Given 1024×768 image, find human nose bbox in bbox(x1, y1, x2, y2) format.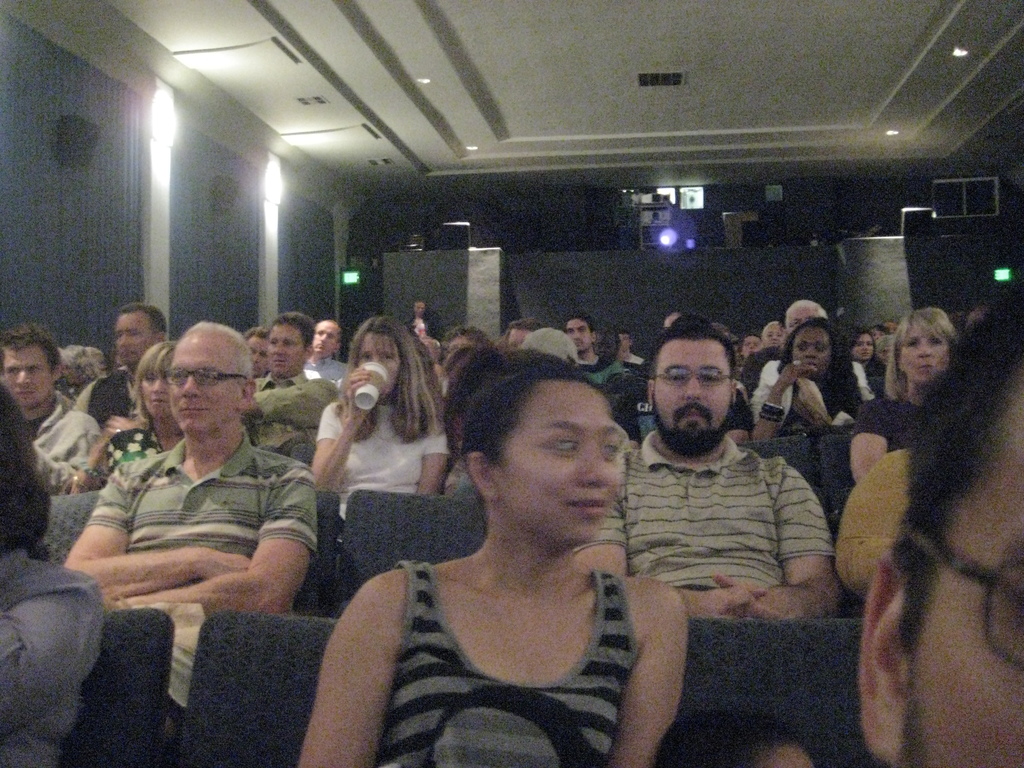
bbox(806, 348, 817, 358).
